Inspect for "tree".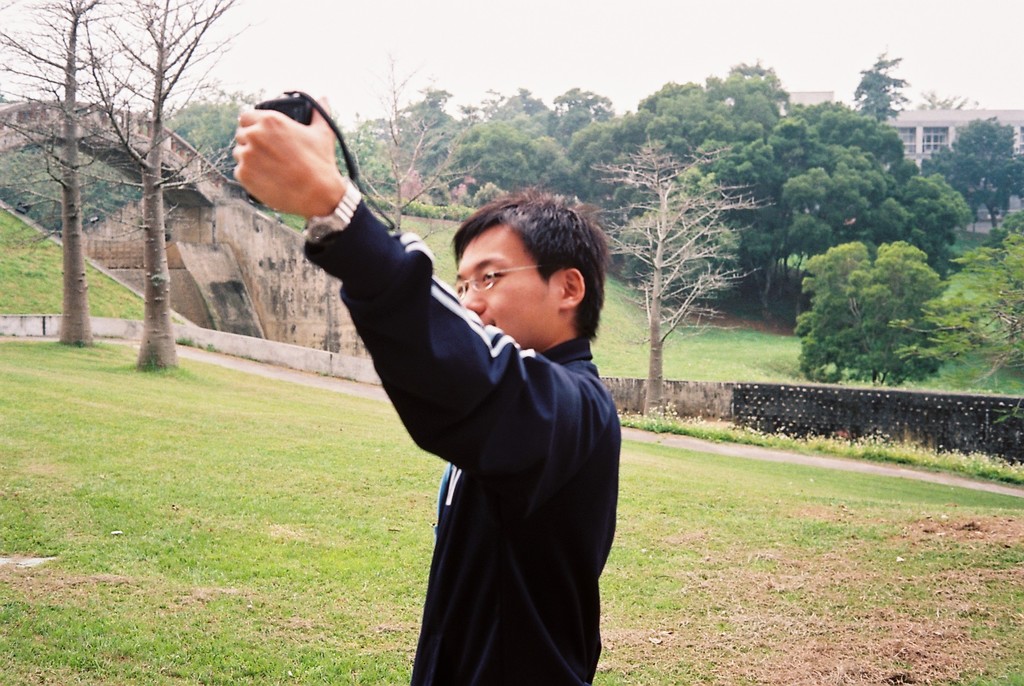
Inspection: select_region(406, 85, 456, 184).
